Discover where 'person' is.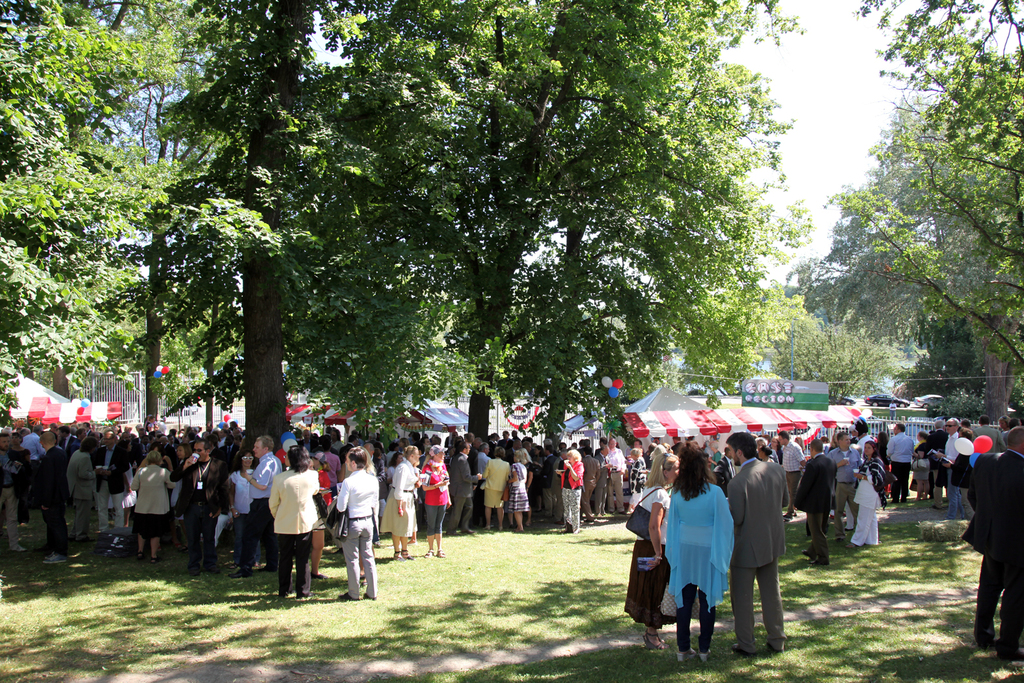
Discovered at 0/433/25/550.
